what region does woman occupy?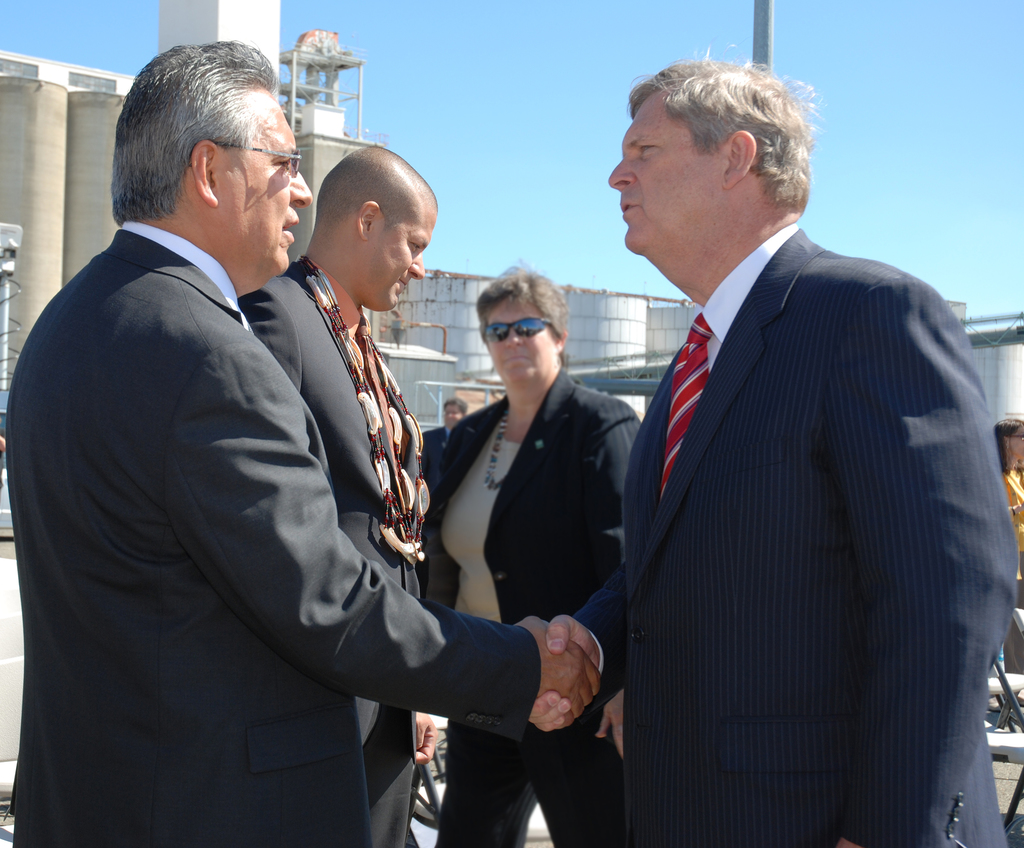
Rect(996, 415, 1023, 582).
